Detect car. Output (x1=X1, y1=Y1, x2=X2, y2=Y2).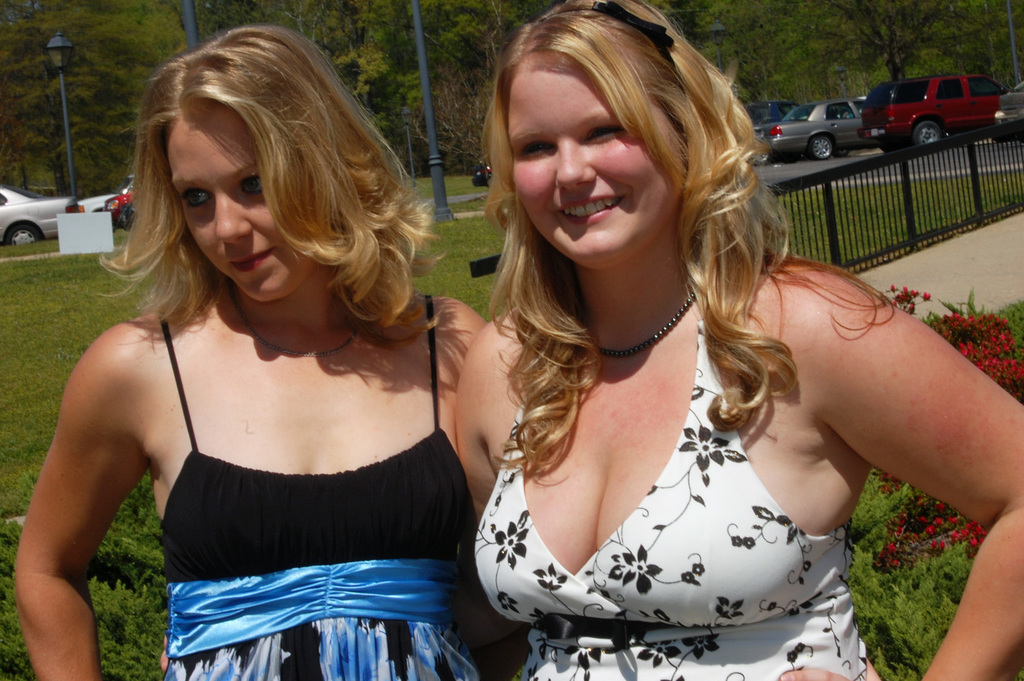
(x1=758, y1=98, x2=869, y2=161).
